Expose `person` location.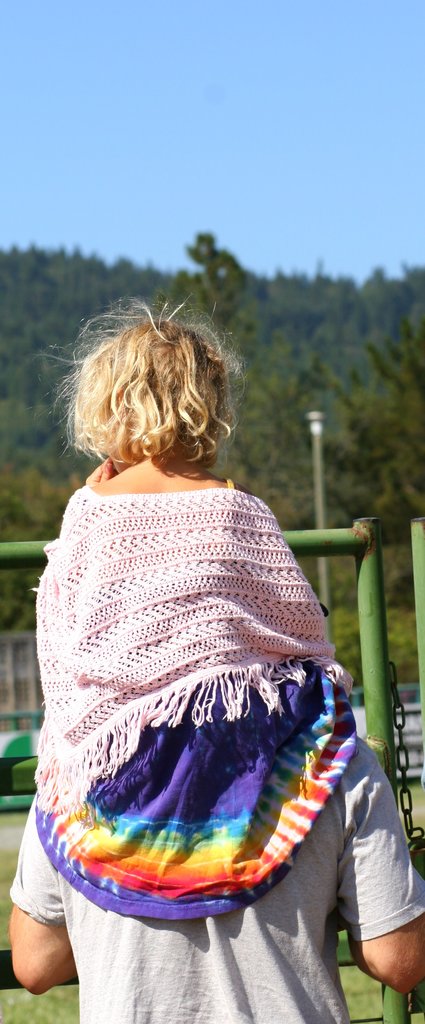
Exposed at [left=31, top=312, right=360, bottom=925].
